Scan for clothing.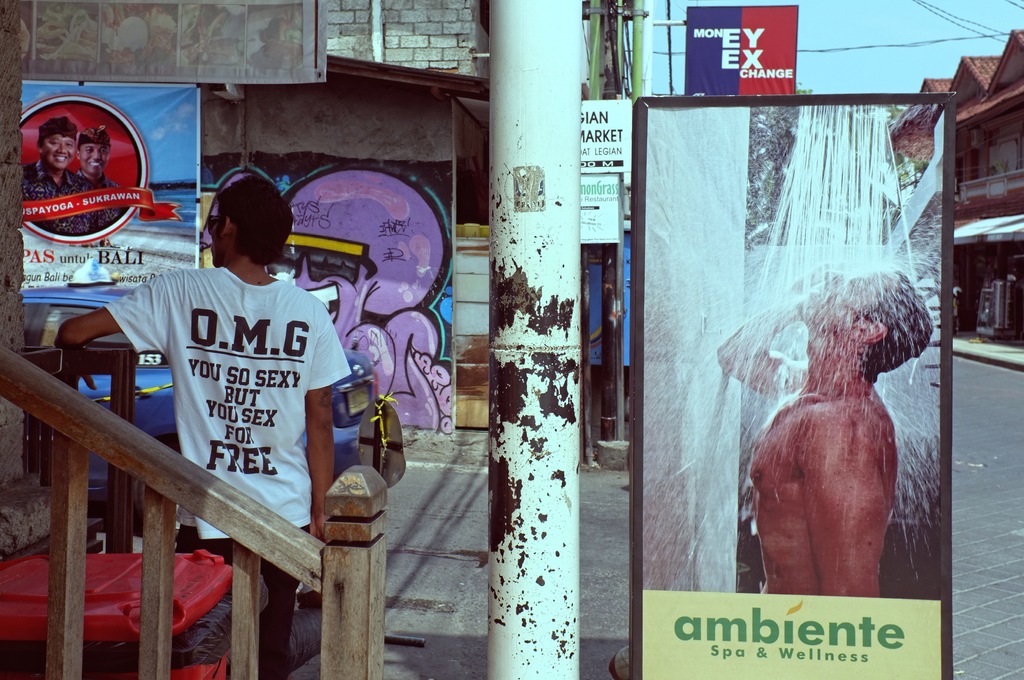
Scan result: <box>81,169,129,230</box>.
